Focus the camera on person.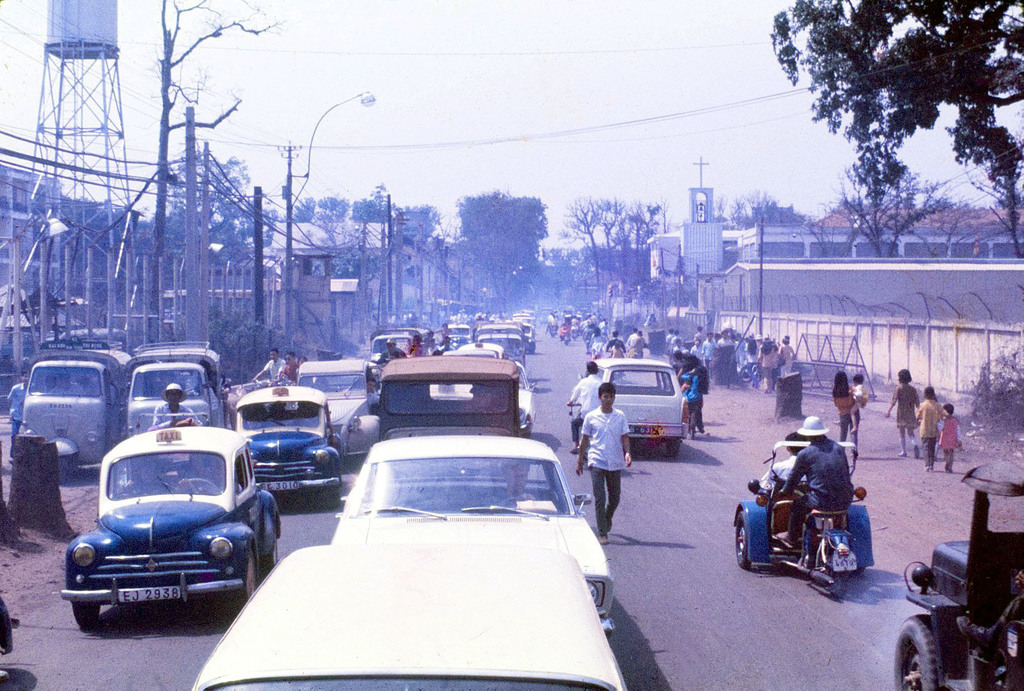
Focus region: select_region(153, 381, 211, 424).
